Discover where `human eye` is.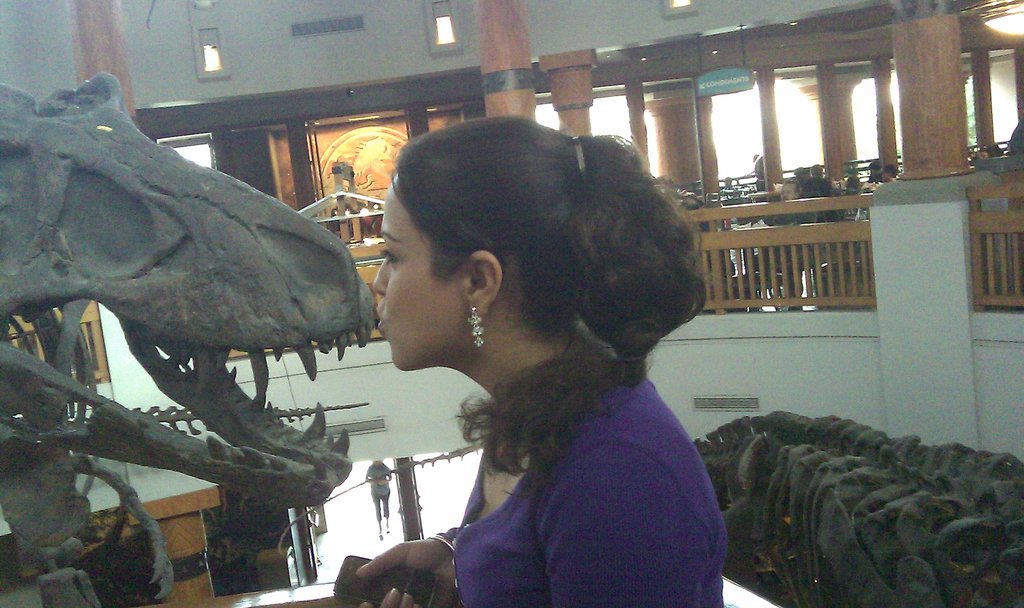
Discovered at x1=380 y1=248 x2=399 y2=265.
